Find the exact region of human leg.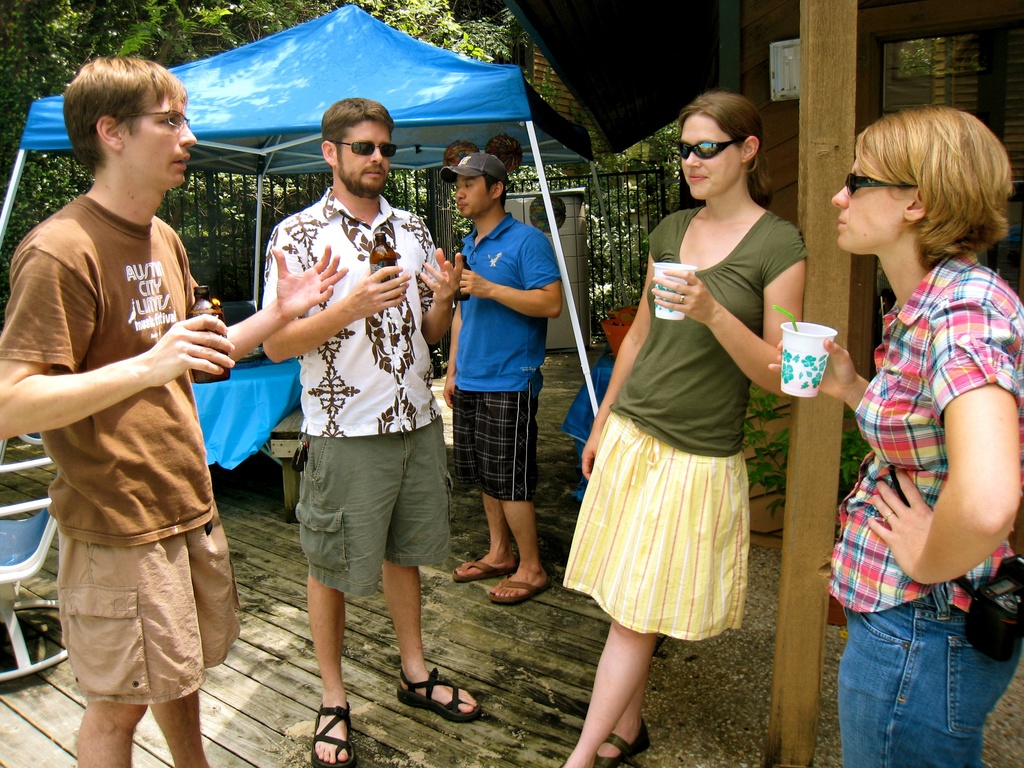
Exact region: [294,422,390,767].
